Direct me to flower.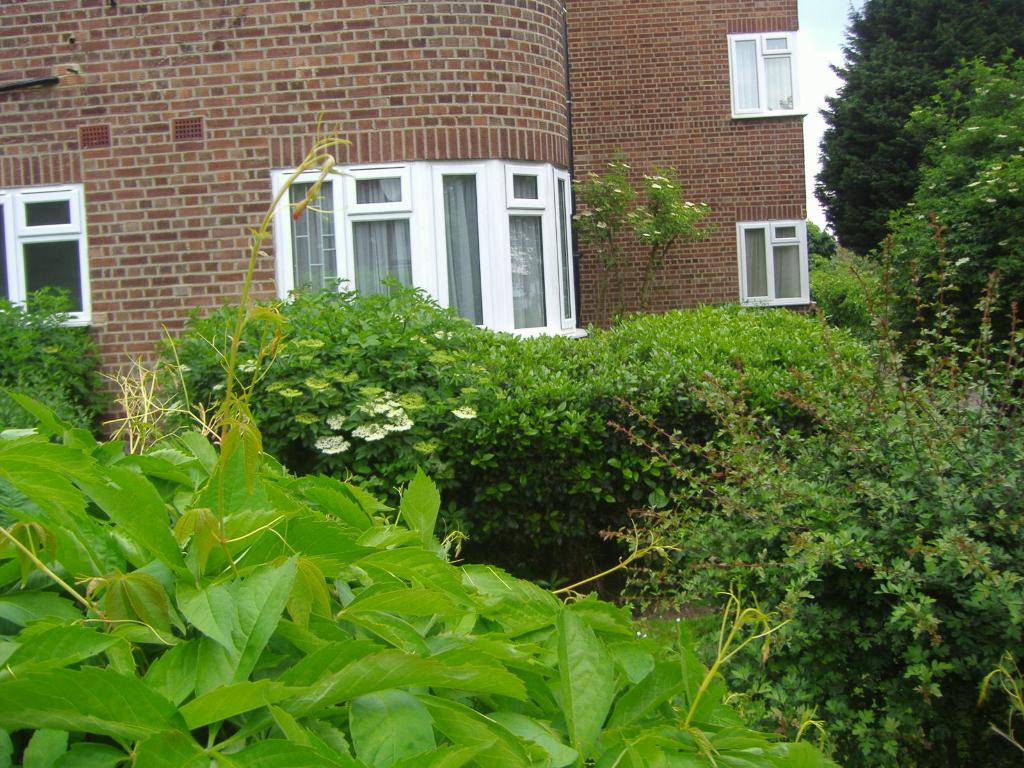
Direction: <box>680,202,696,211</box>.
